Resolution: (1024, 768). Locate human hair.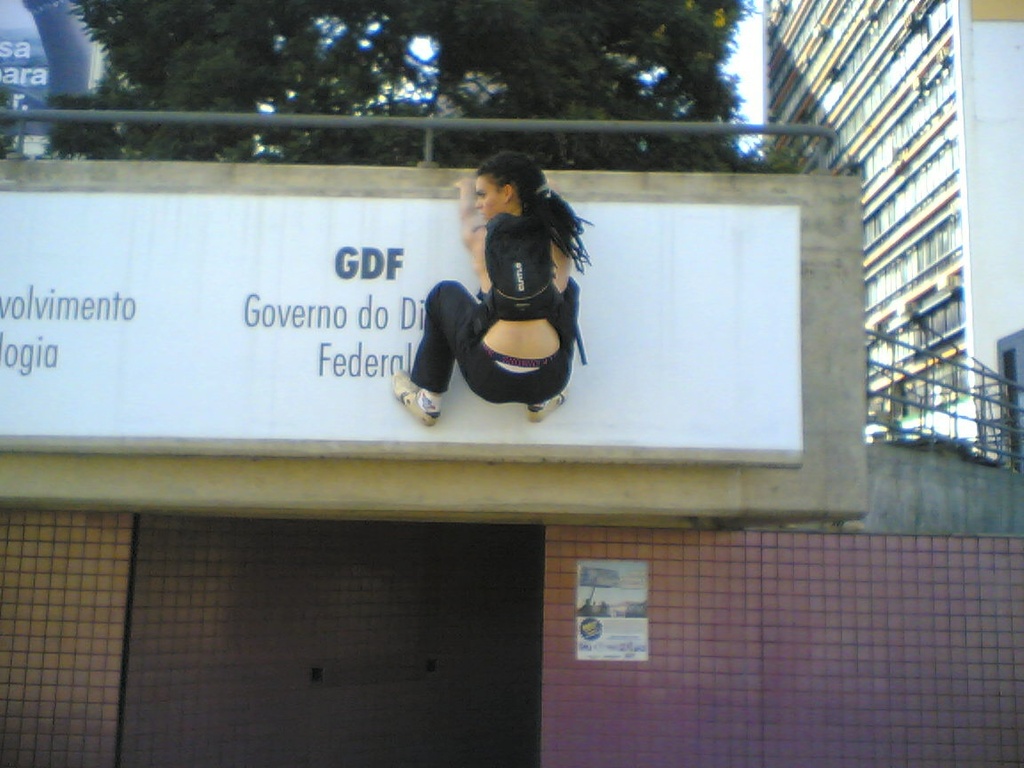
x1=472, y1=146, x2=597, y2=271.
